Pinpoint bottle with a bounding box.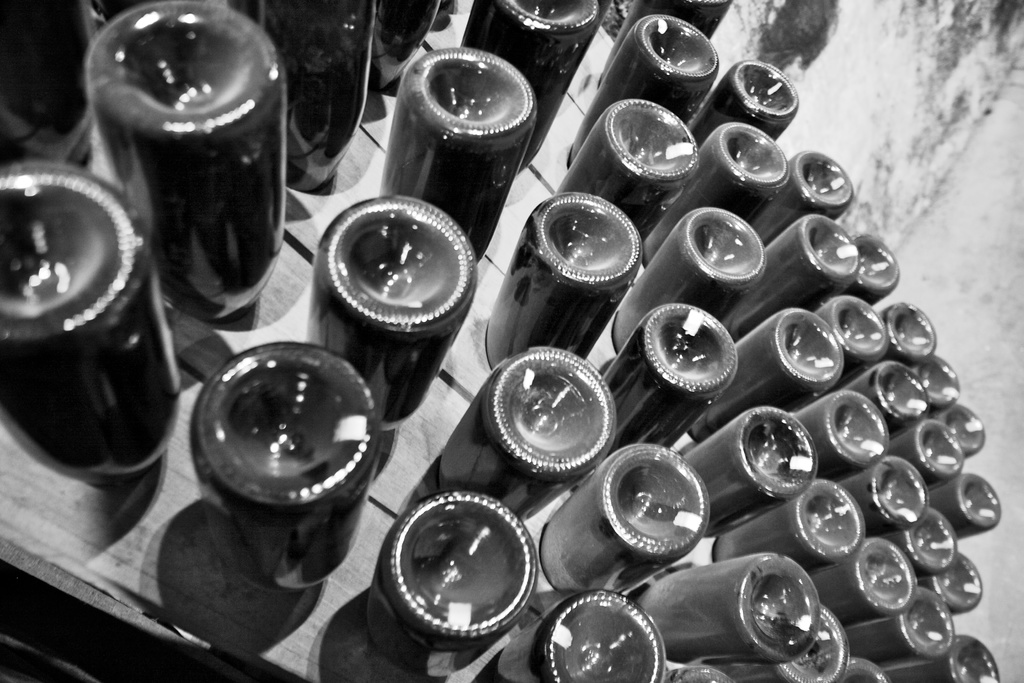
[376, 47, 541, 267].
